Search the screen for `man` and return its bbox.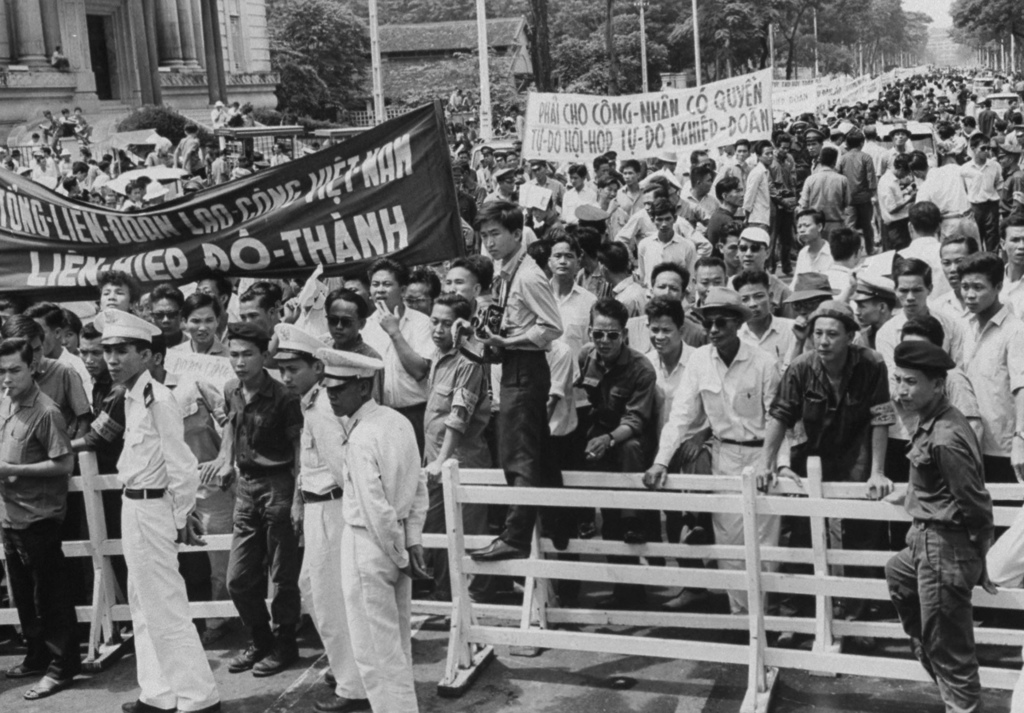
Found: detection(640, 296, 715, 600).
